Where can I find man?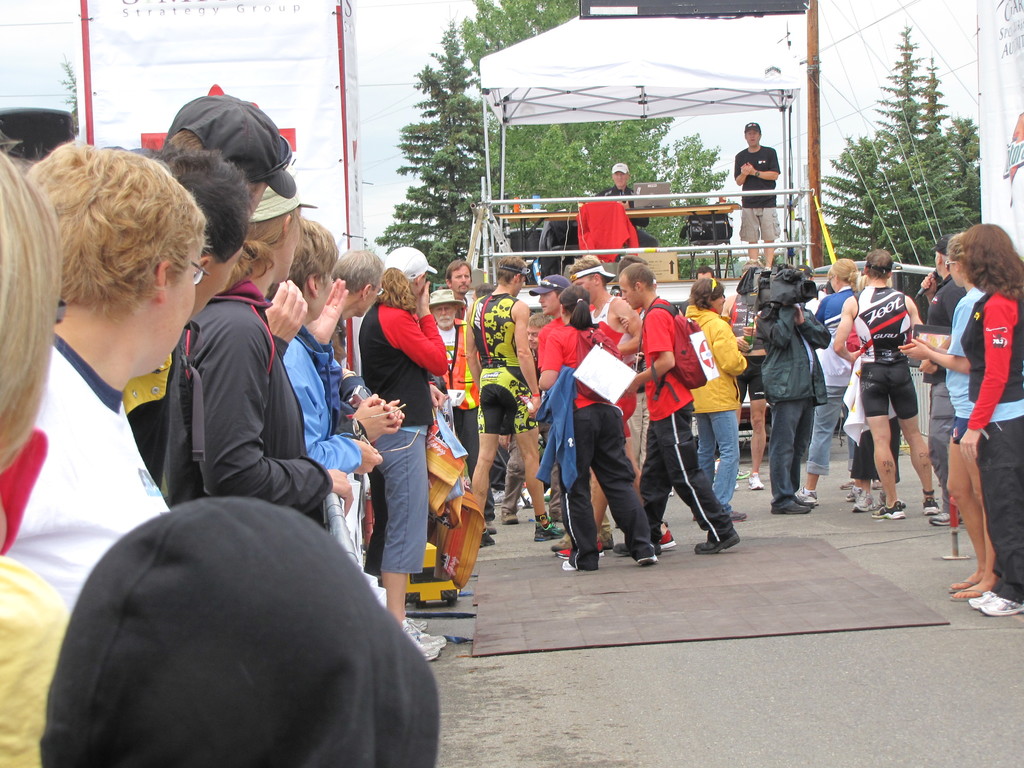
You can find it at BBox(918, 234, 966, 529).
